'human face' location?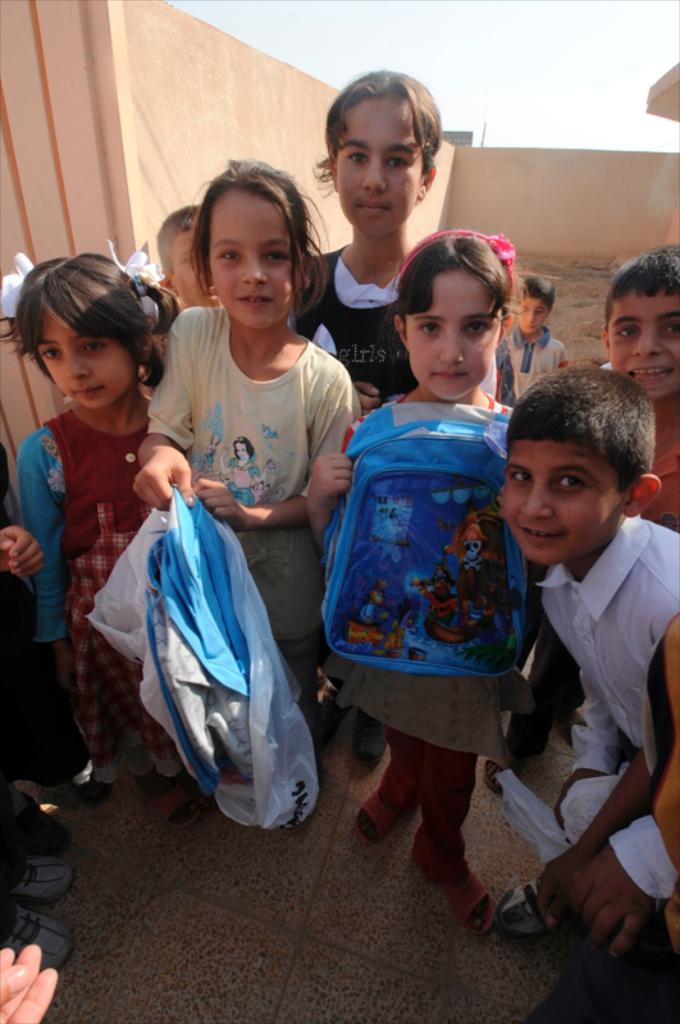
{"x1": 234, "y1": 442, "x2": 254, "y2": 462}
